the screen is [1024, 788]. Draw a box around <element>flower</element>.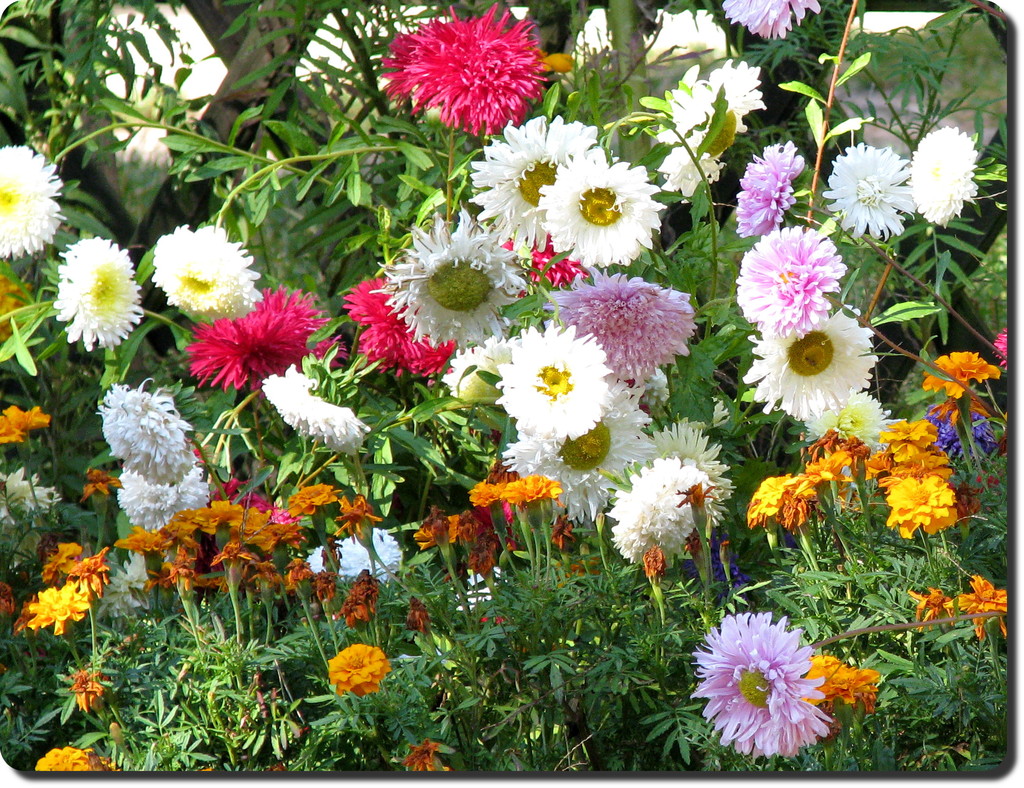
(x1=10, y1=465, x2=54, y2=519).
